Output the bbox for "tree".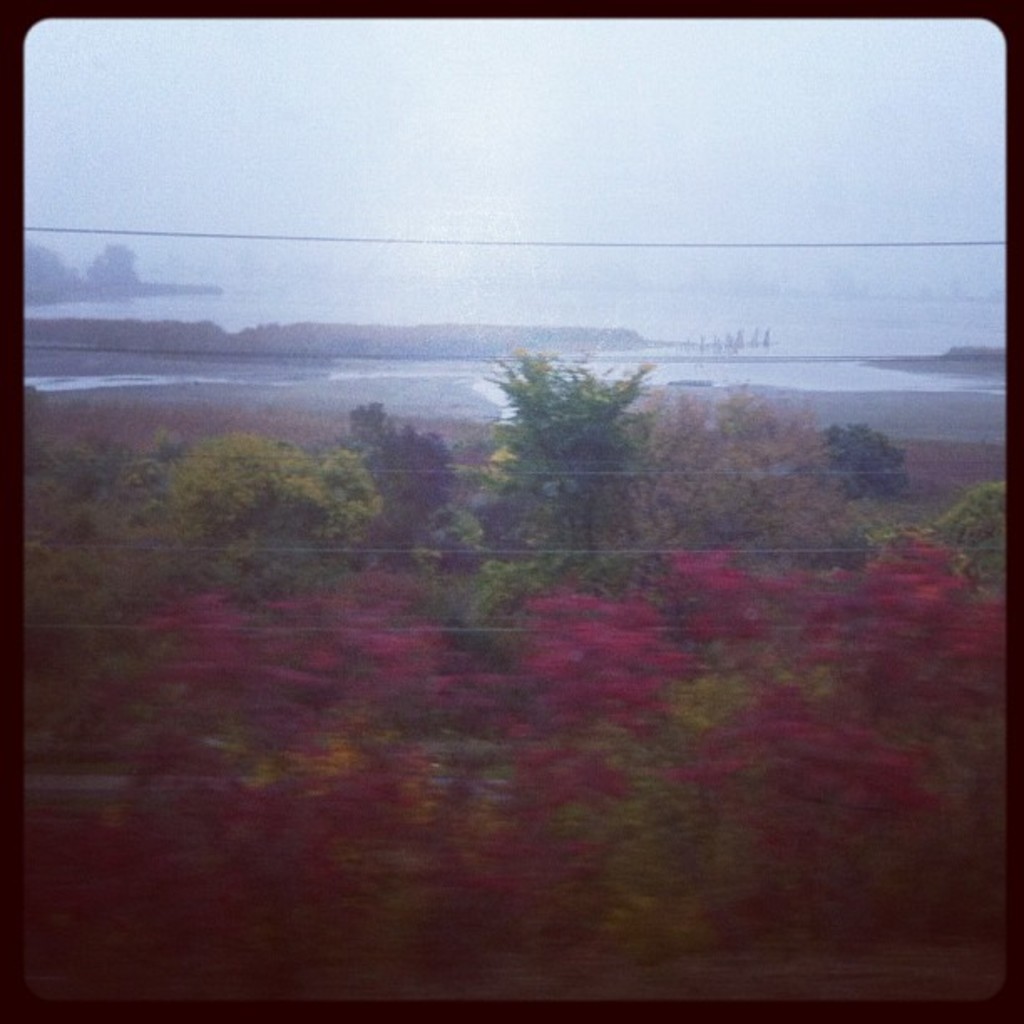
(494, 310, 661, 527).
